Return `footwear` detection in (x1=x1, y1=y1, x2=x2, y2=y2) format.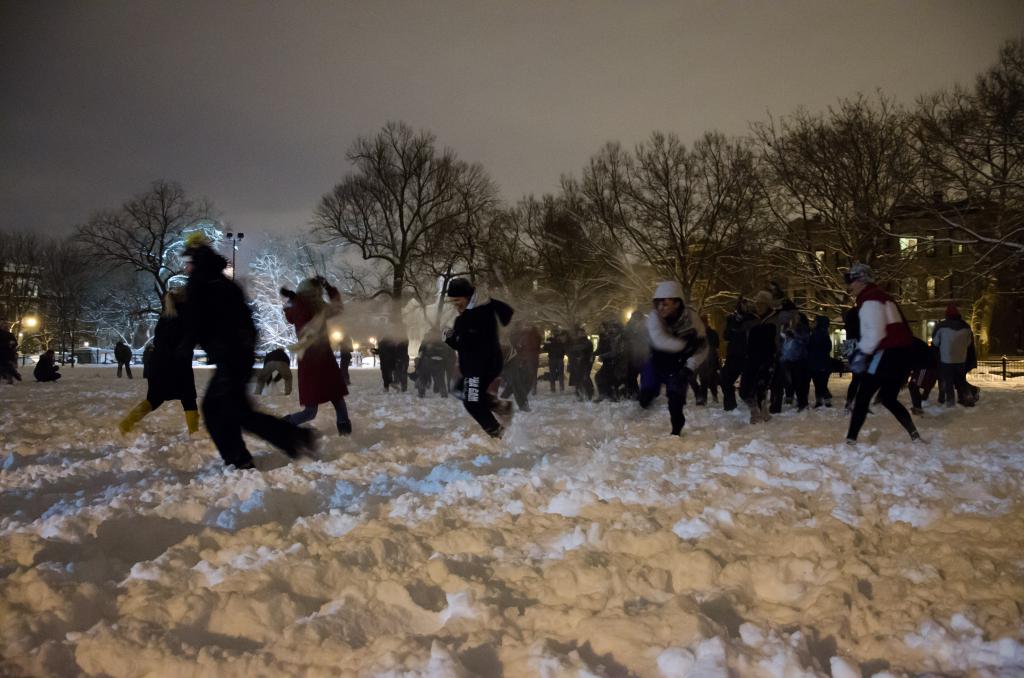
(x1=116, y1=376, x2=119, y2=376).
